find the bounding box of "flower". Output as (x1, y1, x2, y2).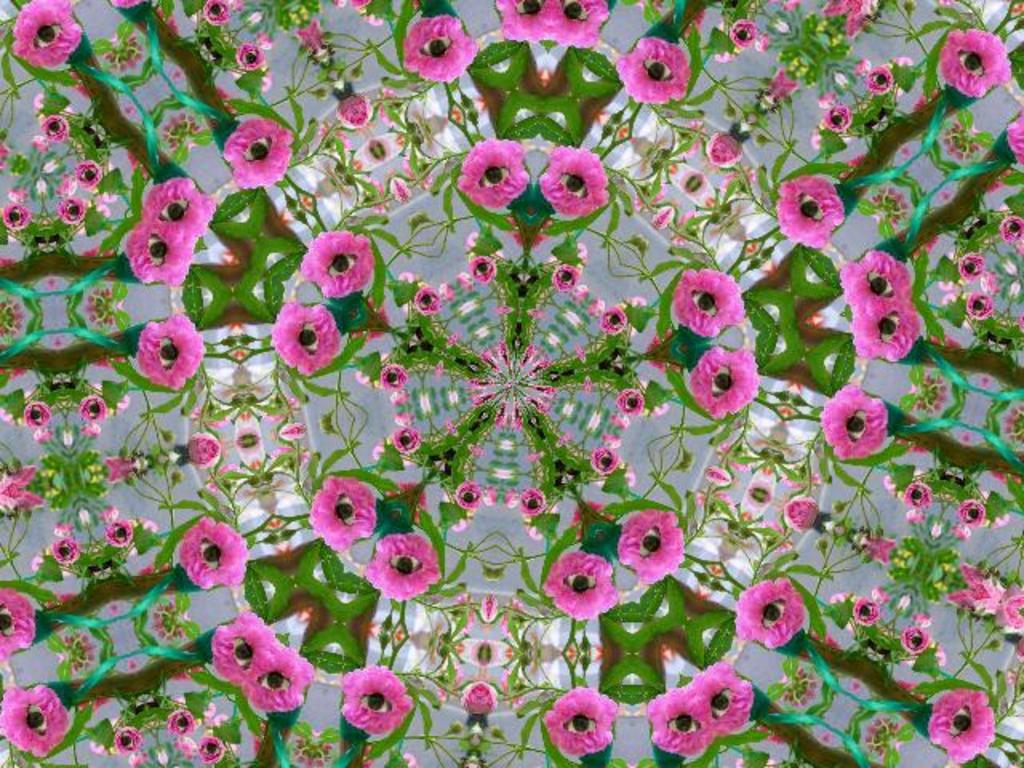
(662, 274, 754, 336).
